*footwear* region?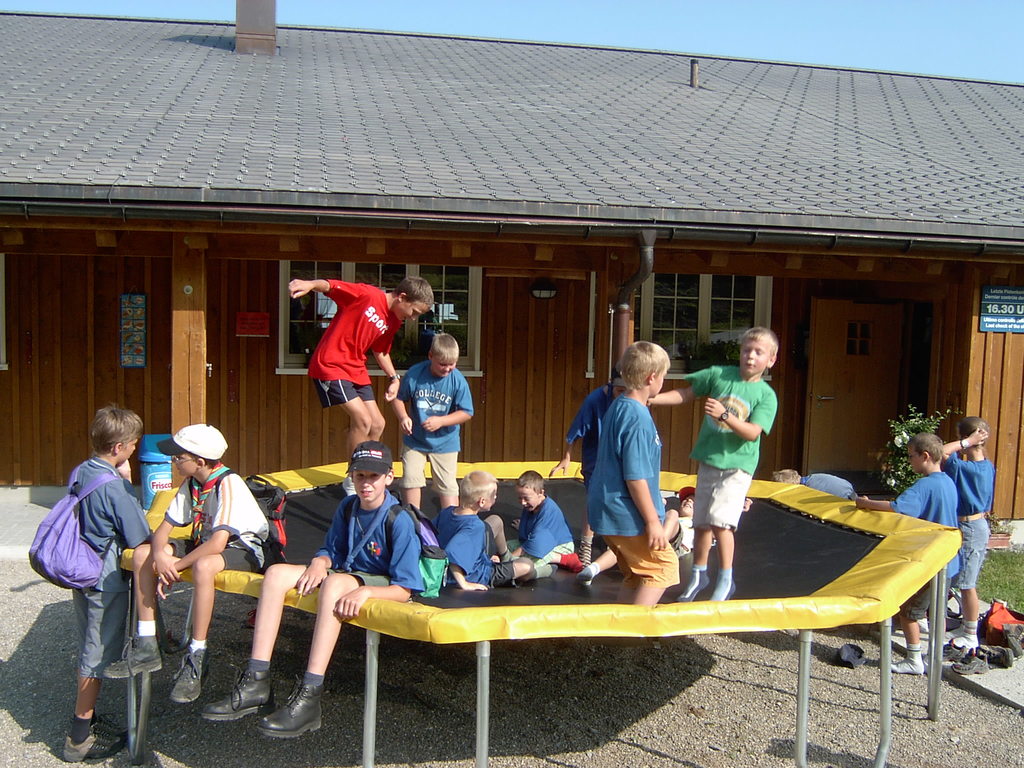
[left=257, top=666, right=326, bottom=735]
